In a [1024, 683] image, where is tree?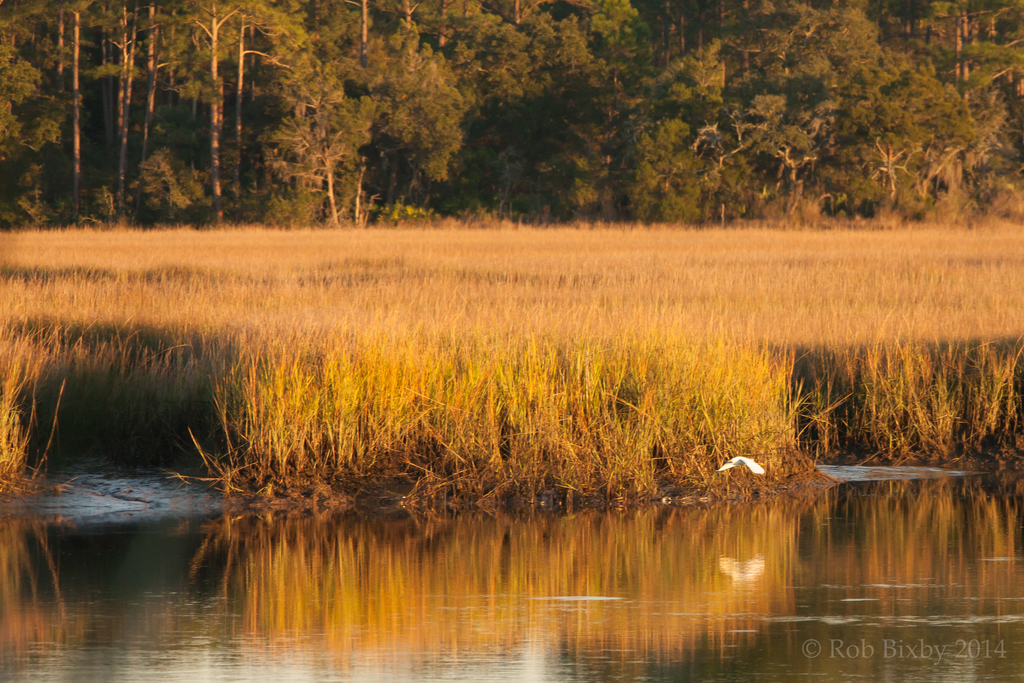
locate(24, 0, 100, 184).
